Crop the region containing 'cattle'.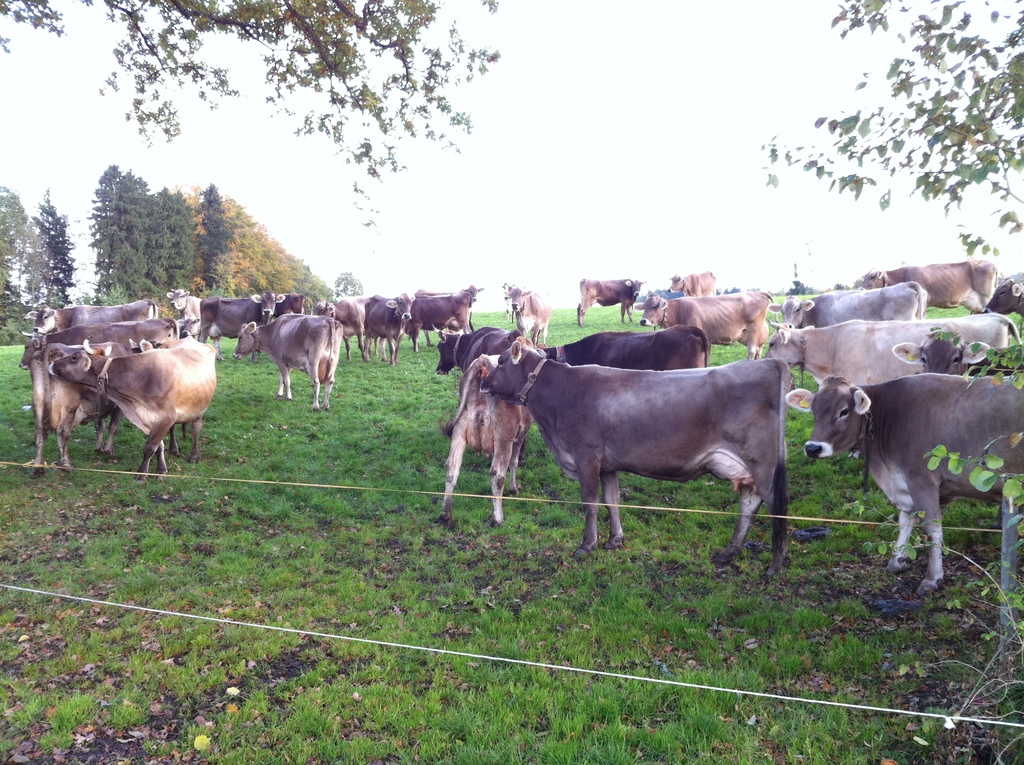
Crop region: box=[799, 358, 1011, 588].
